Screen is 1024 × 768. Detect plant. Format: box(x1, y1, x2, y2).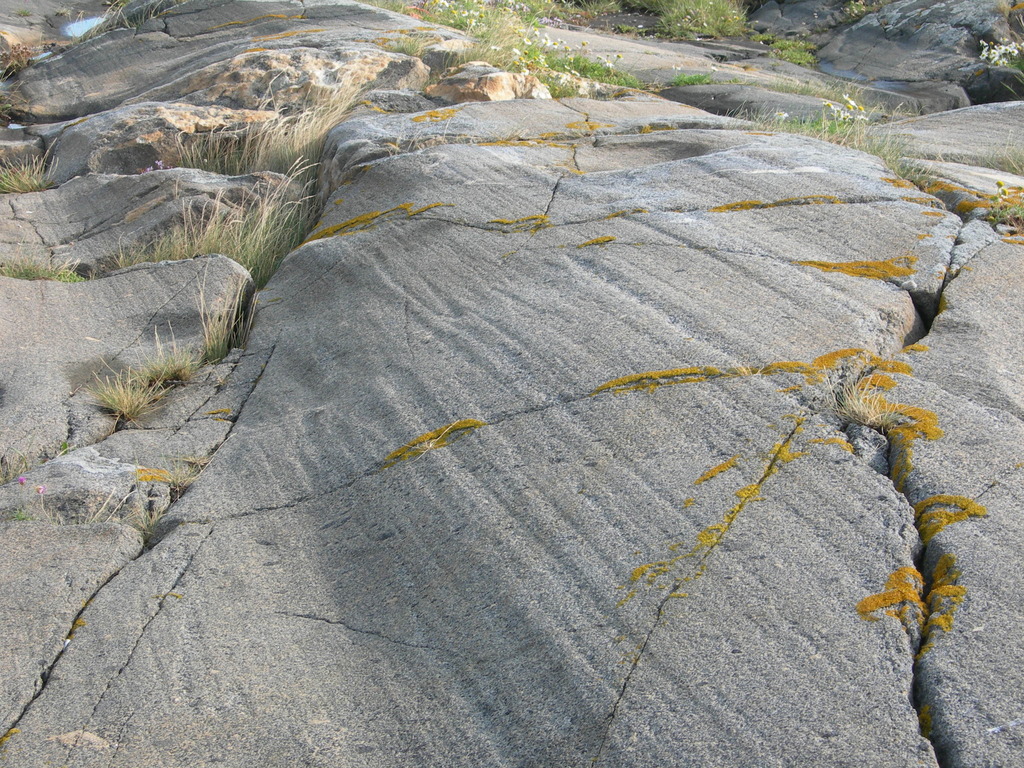
box(17, 10, 38, 24).
